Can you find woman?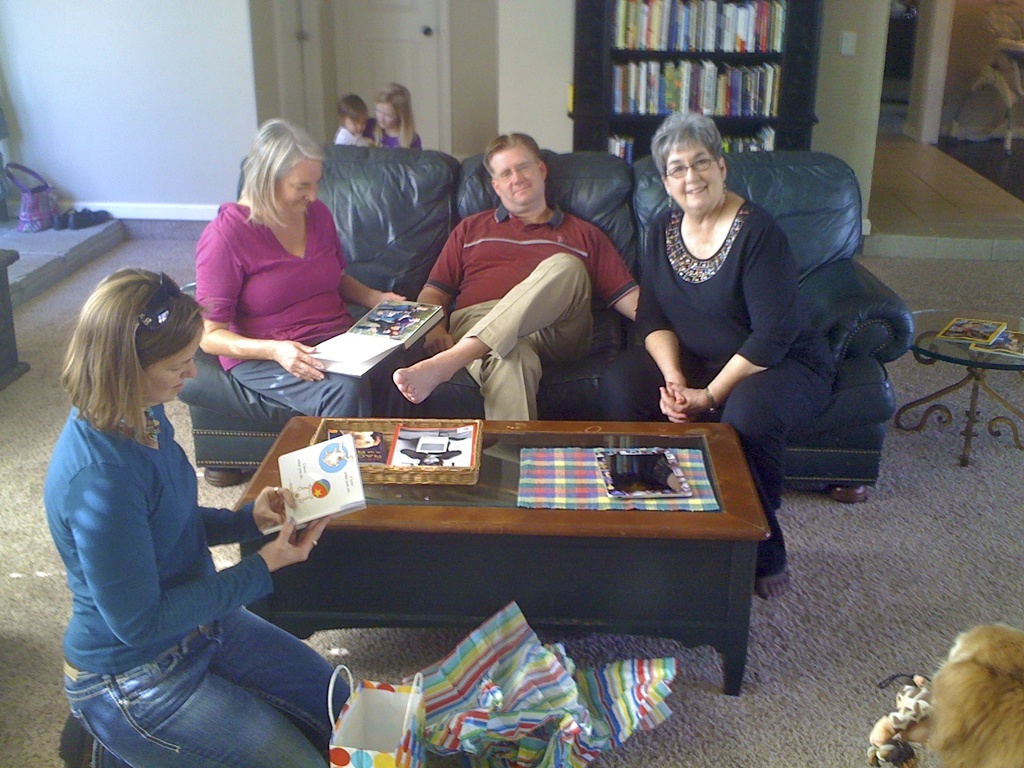
Yes, bounding box: (left=599, top=107, right=840, bottom=605).
